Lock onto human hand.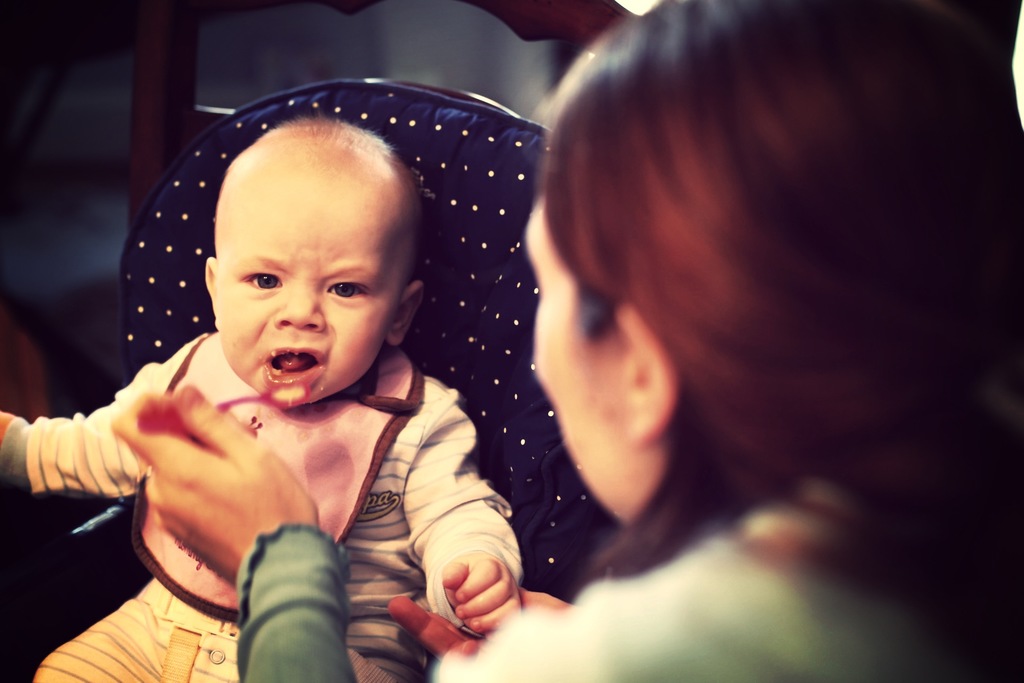
Locked: [387,595,484,657].
